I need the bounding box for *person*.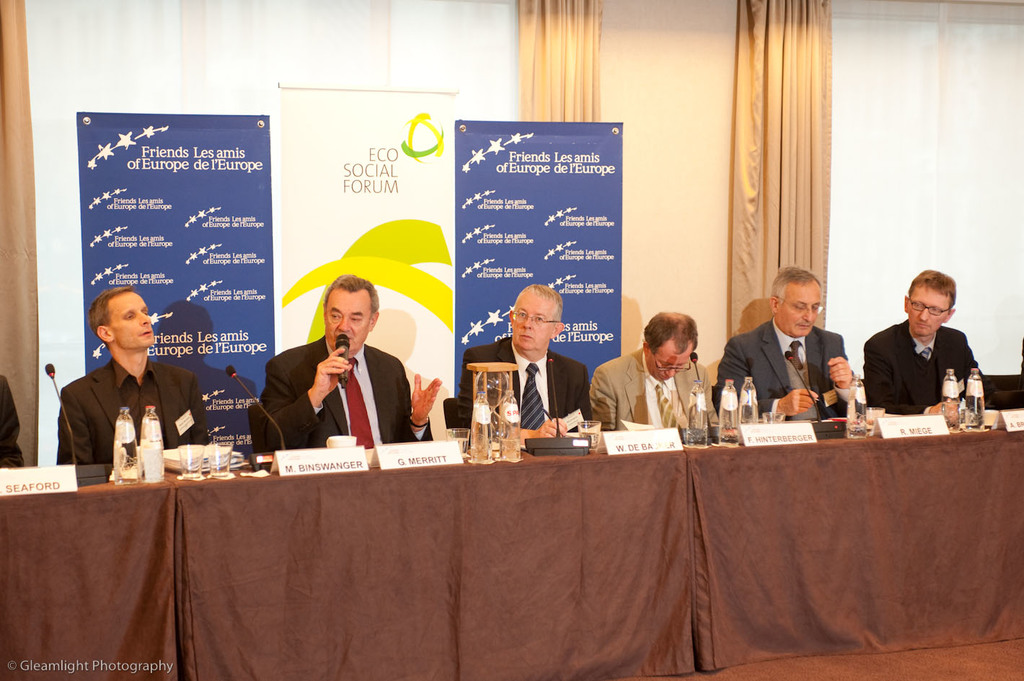
Here it is: crop(257, 273, 441, 453).
